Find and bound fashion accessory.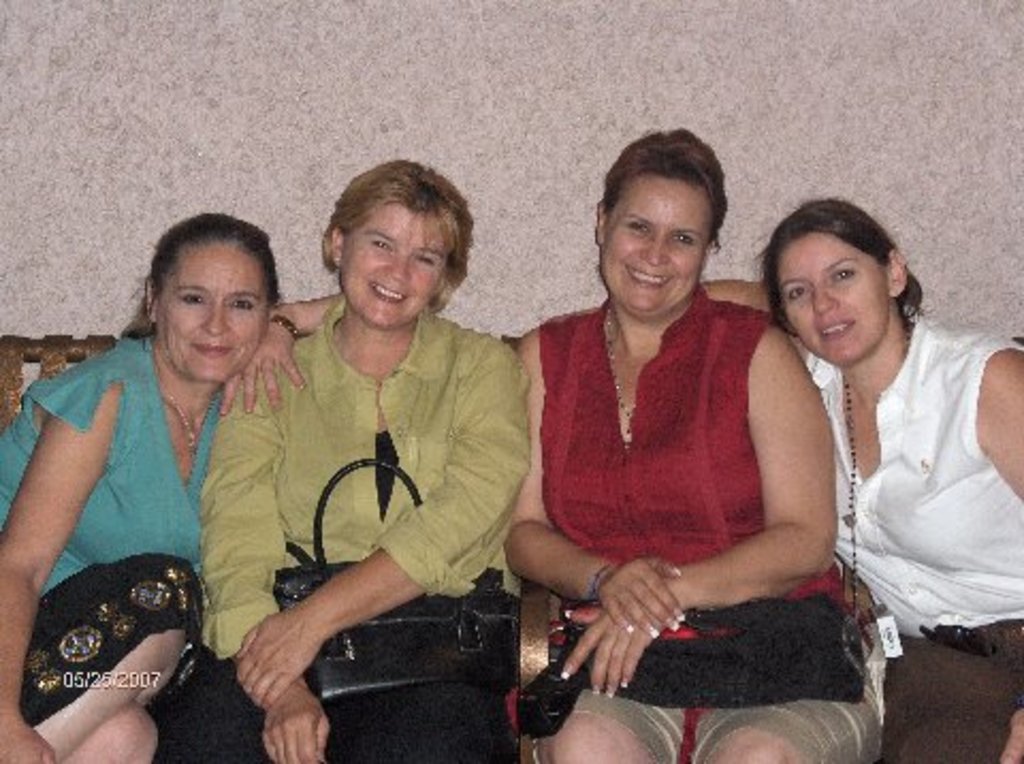
Bound: [260, 309, 303, 346].
